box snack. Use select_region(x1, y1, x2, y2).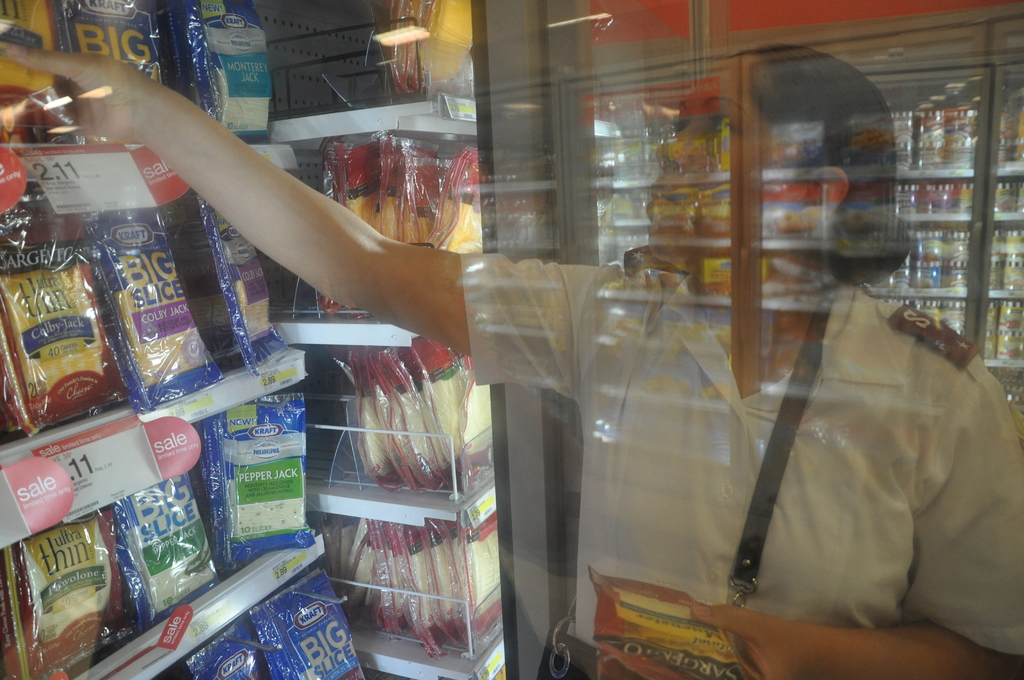
select_region(9, 242, 115, 425).
